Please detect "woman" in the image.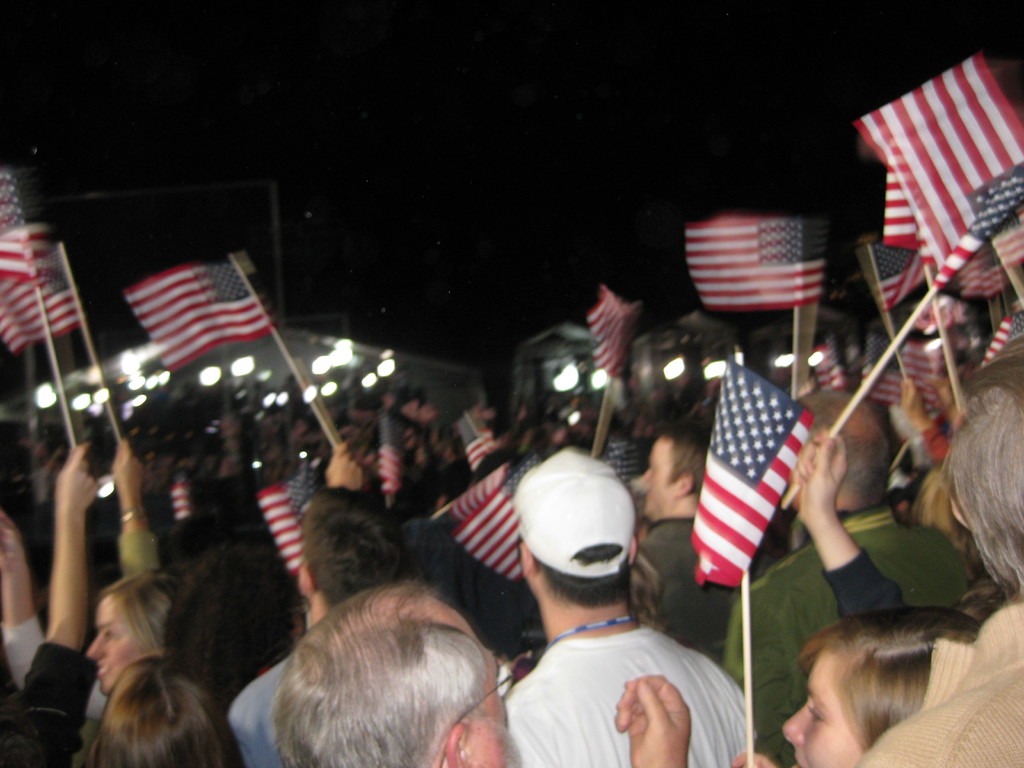
[94, 652, 254, 767].
